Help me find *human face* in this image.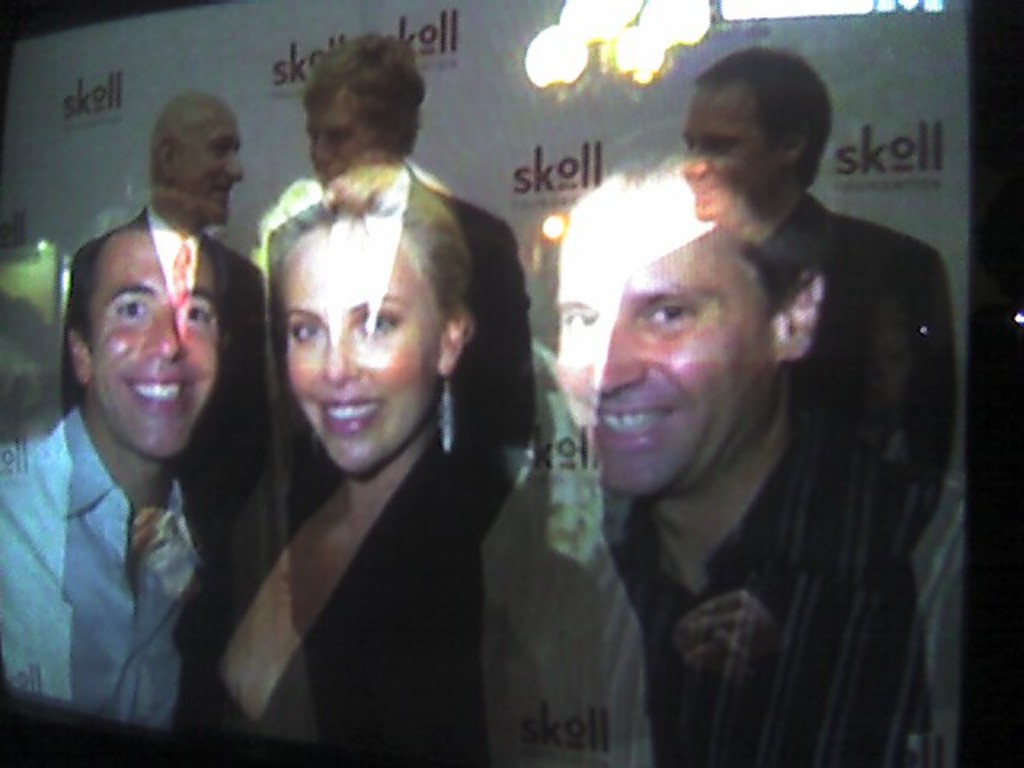
Found it: <box>309,85,382,213</box>.
